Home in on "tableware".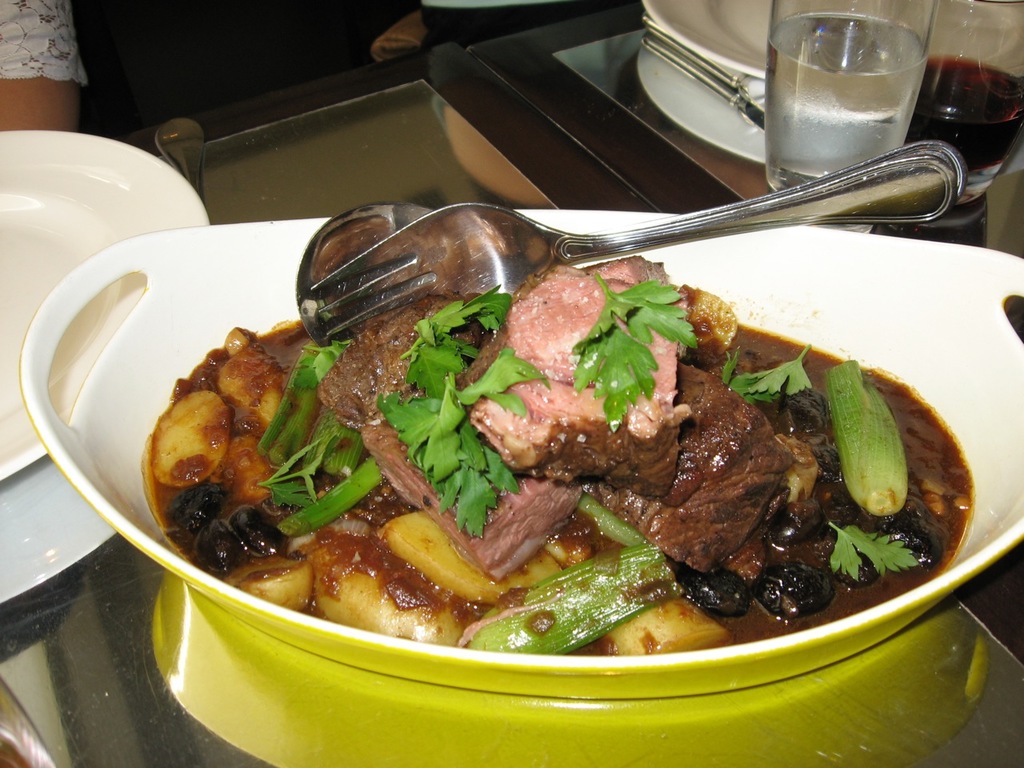
Homed in at left=0, top=130, right=210, bottom=484.
